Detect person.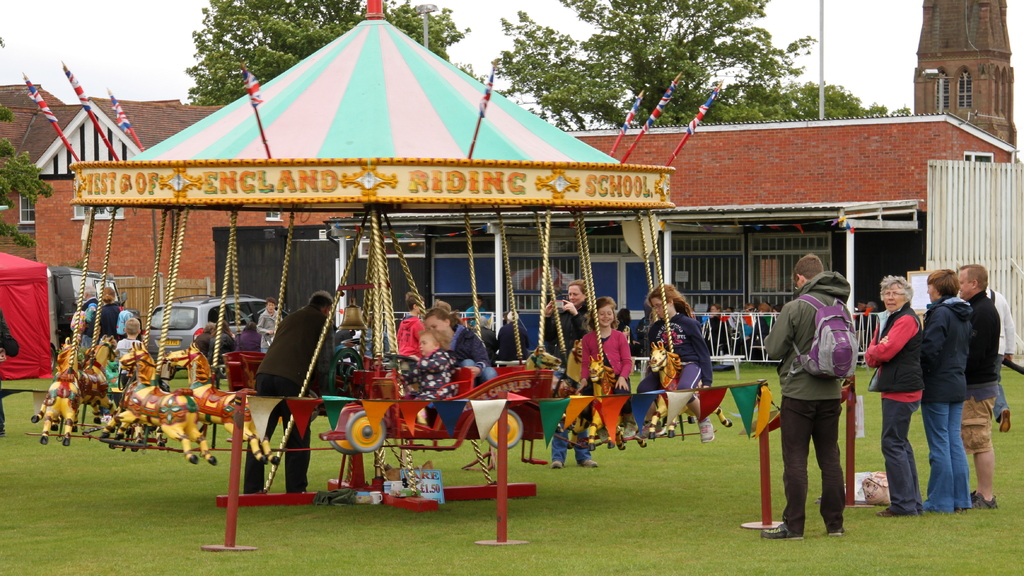
Detected at crop(234, 319, 261, 349).
